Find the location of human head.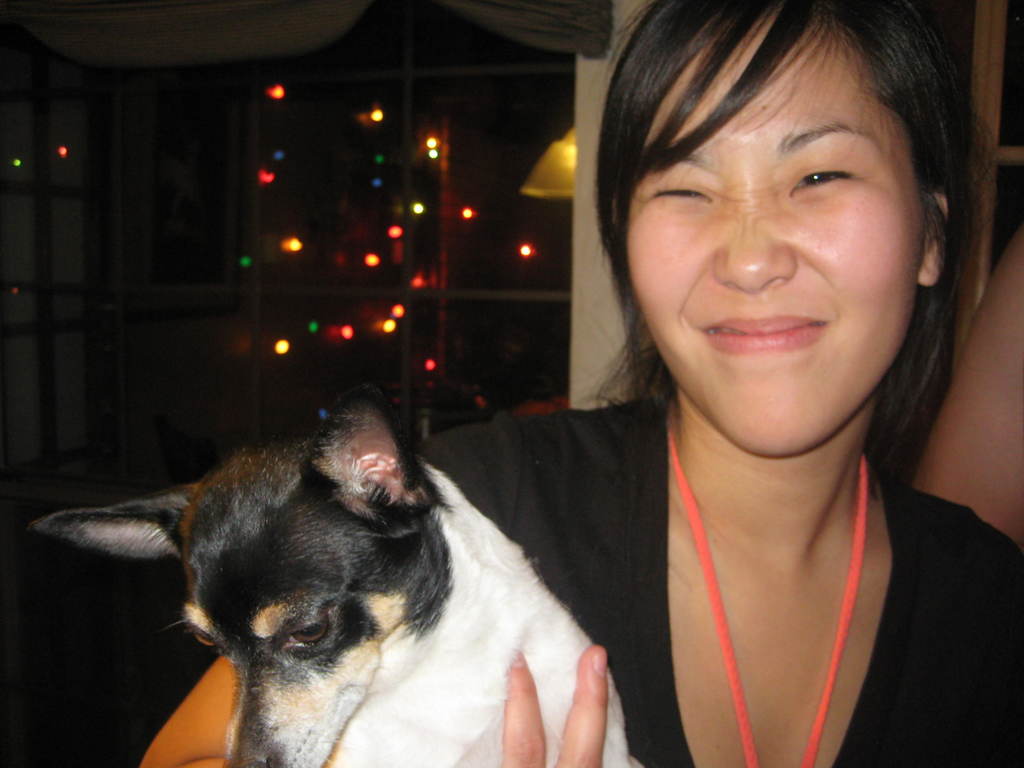
Location: rect(593, 0, 968, 400).
